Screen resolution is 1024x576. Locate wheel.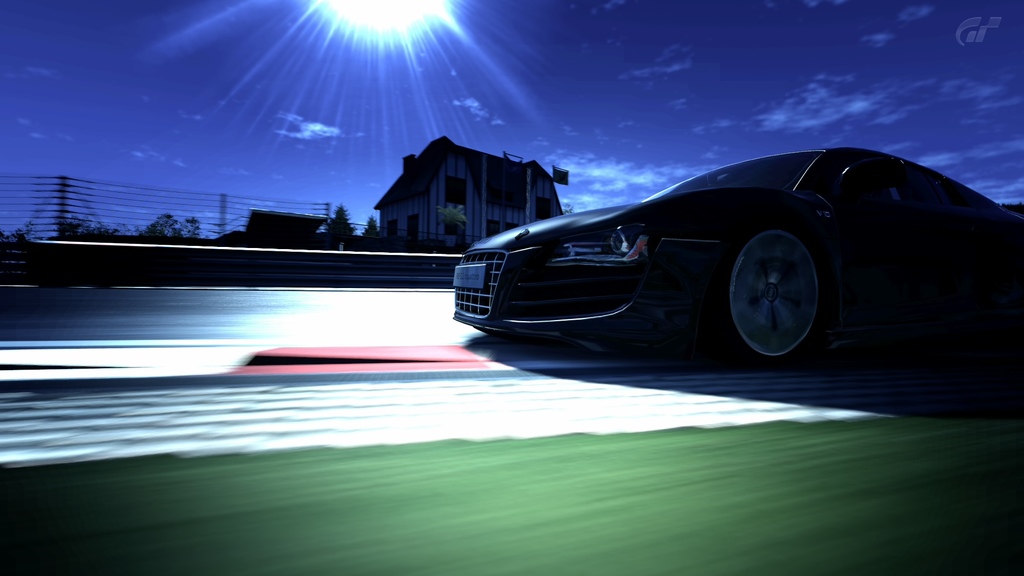
detection(722, 208, 842, 355).
